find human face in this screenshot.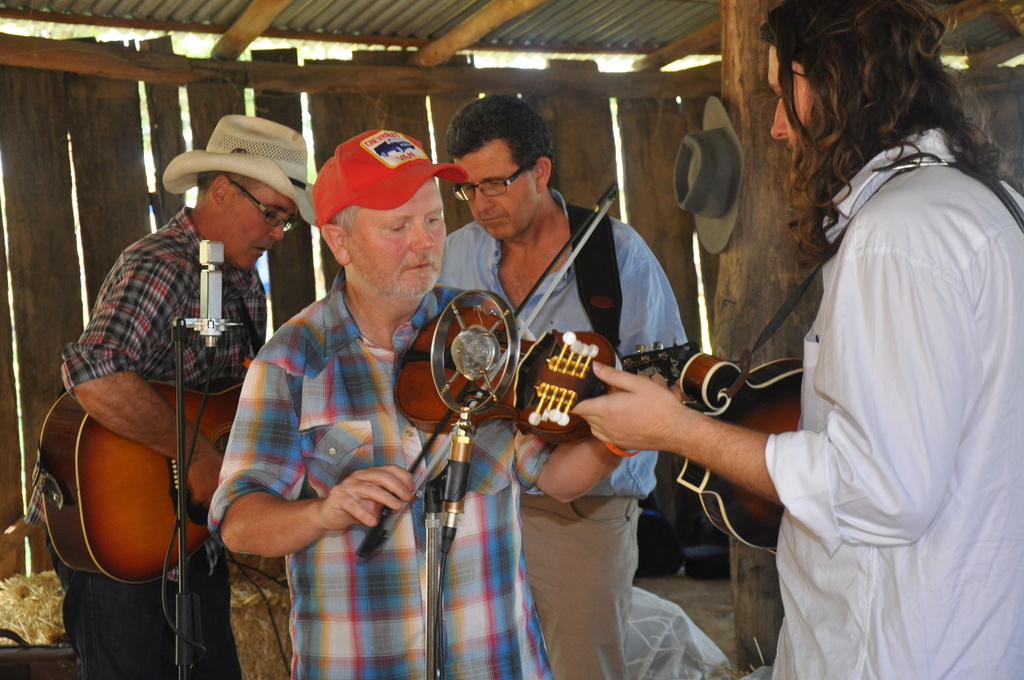
The bounding box for human face is [764, 47, 813, 150].
